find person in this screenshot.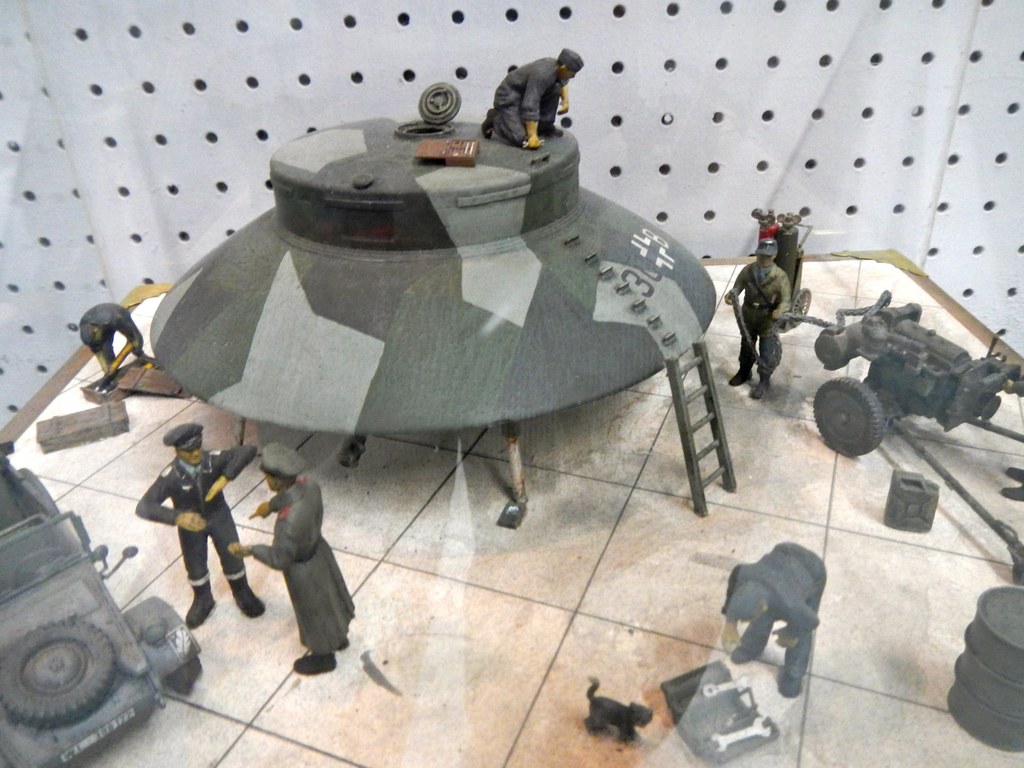
The bounding box for person is <box>147,419,238,640</box>.
